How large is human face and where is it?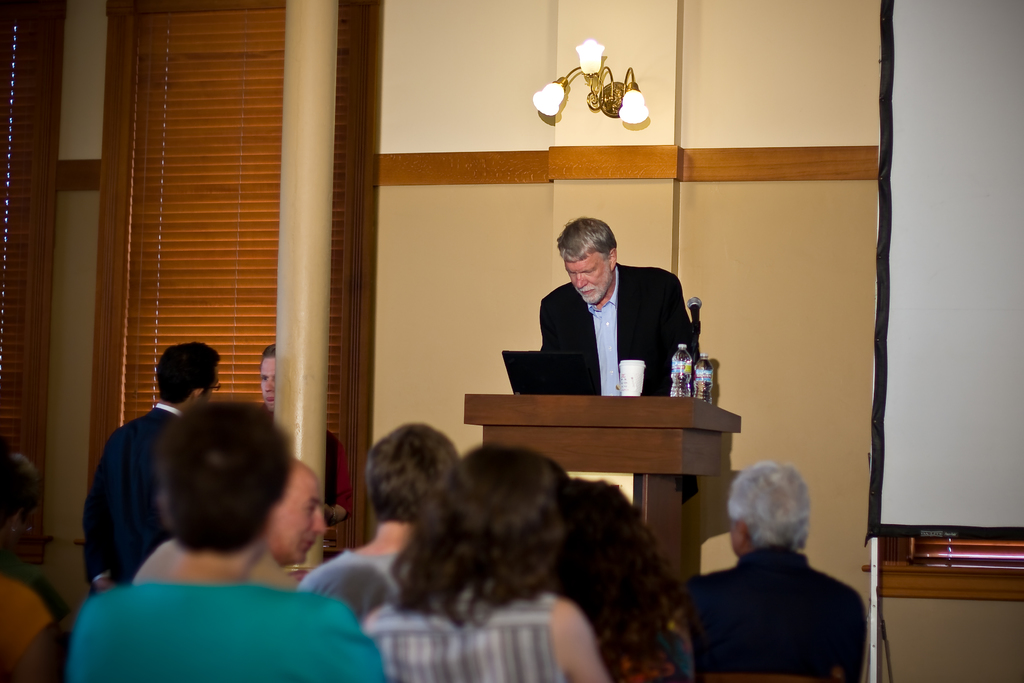
Bounding box: box=[565, 249, 612, 304].
